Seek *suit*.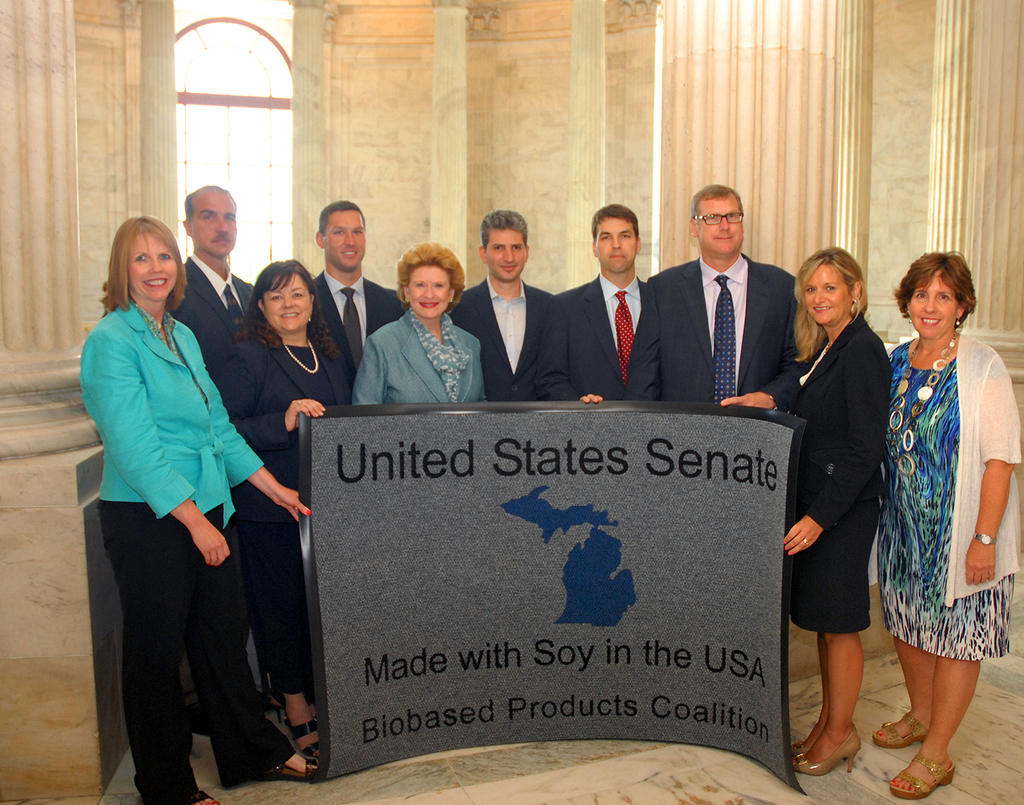
region(648, 199, 801, 441).
